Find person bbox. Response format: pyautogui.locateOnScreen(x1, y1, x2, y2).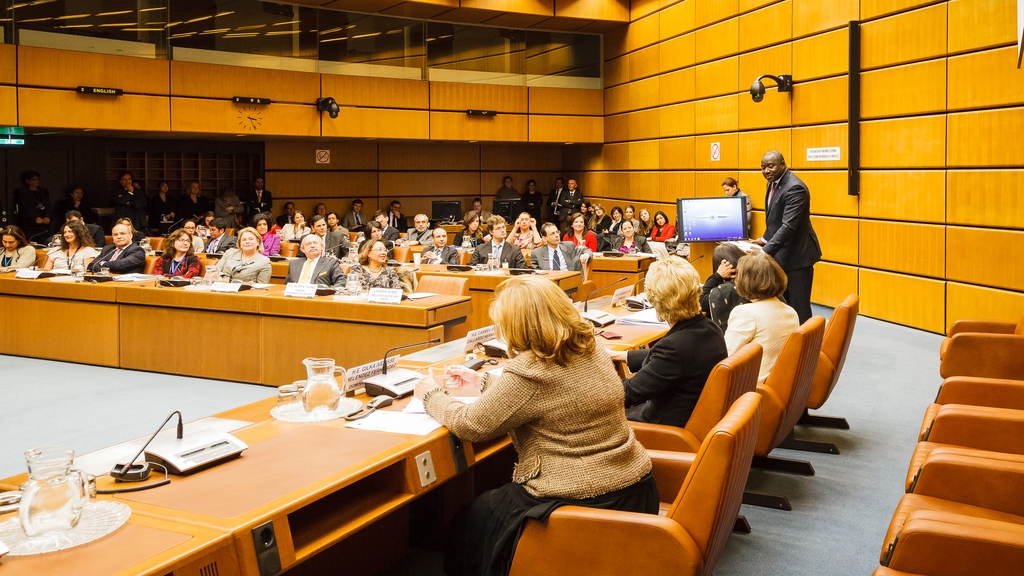
pyautogui.locateOnScreen(652, 211, 674, 243).
